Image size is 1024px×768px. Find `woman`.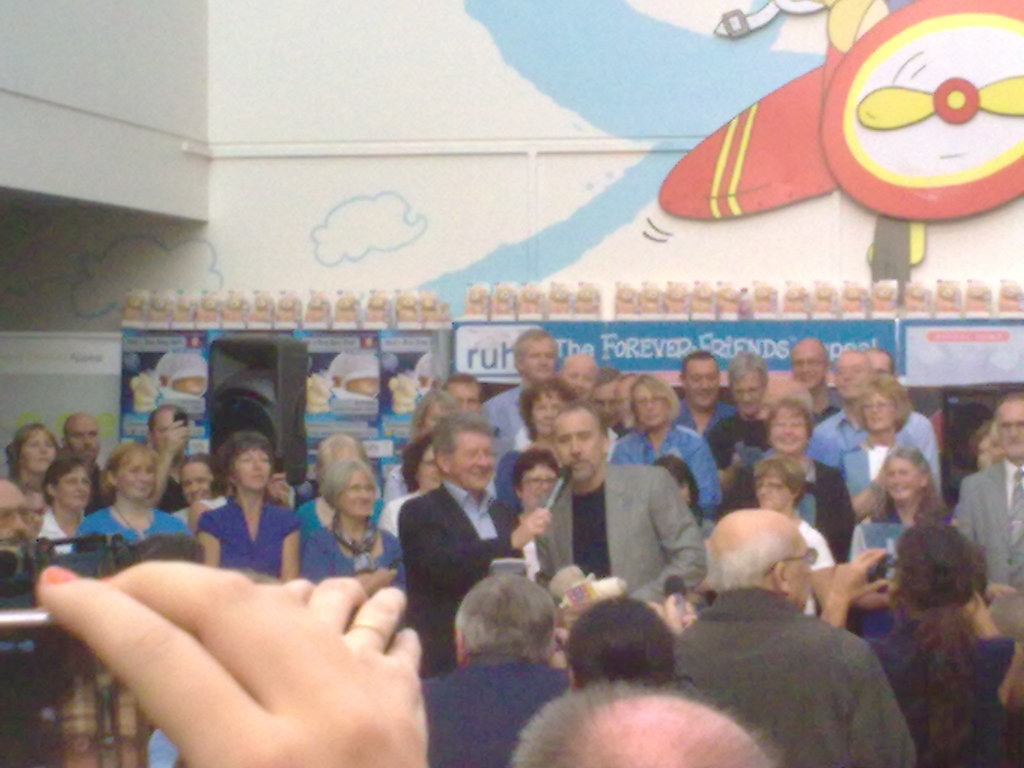
bbox=(5, 424, 66, 496).
